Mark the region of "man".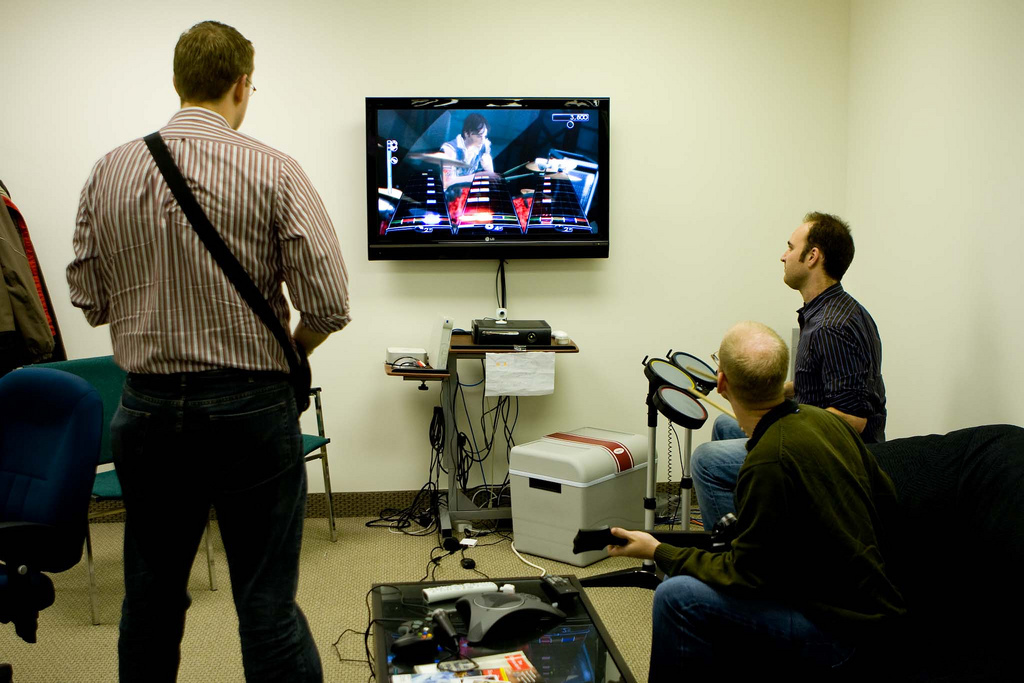
Region: region(430, 118, 493, 219).
